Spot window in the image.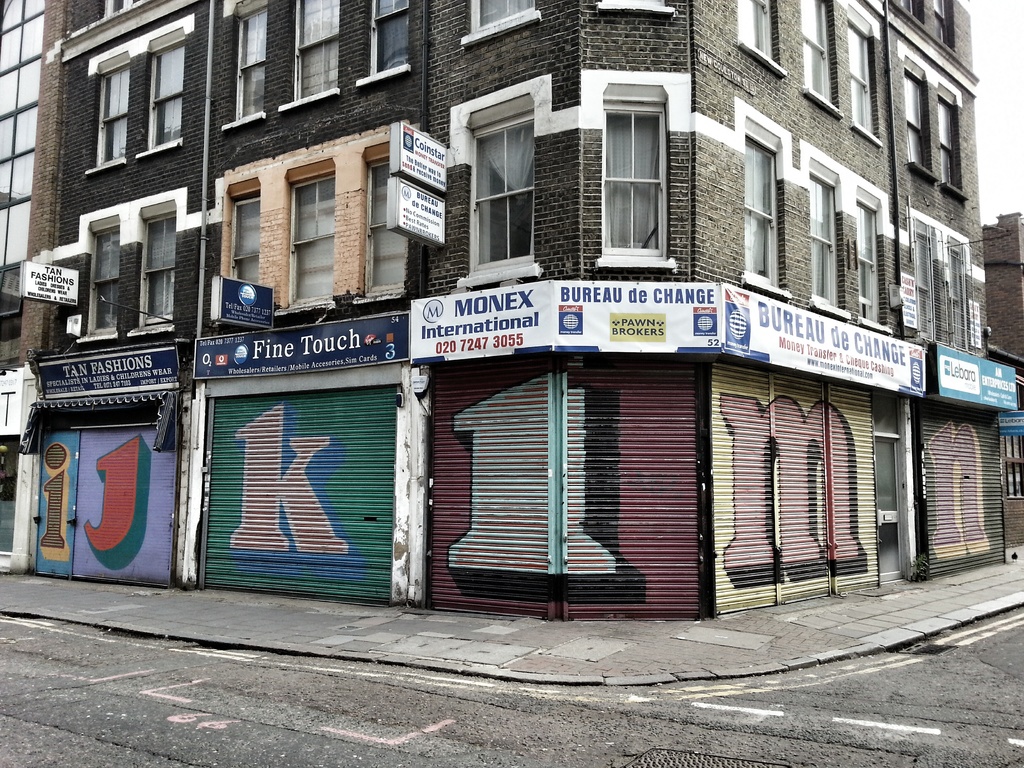
window found at x1=144, y1=38, x2=190, y2=154.
